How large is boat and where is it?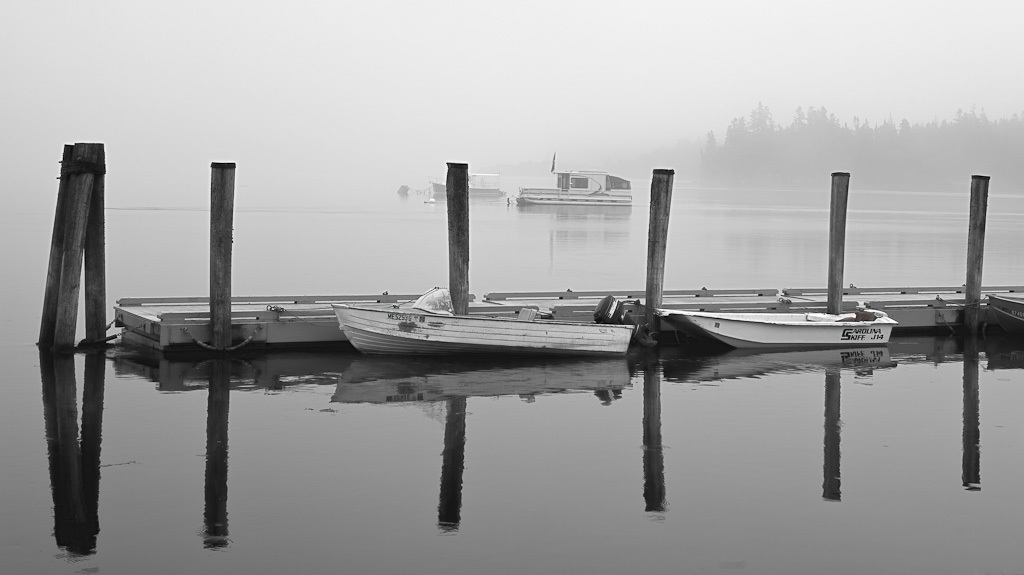
Bounding box: box=[331, 300, 634, 360].
